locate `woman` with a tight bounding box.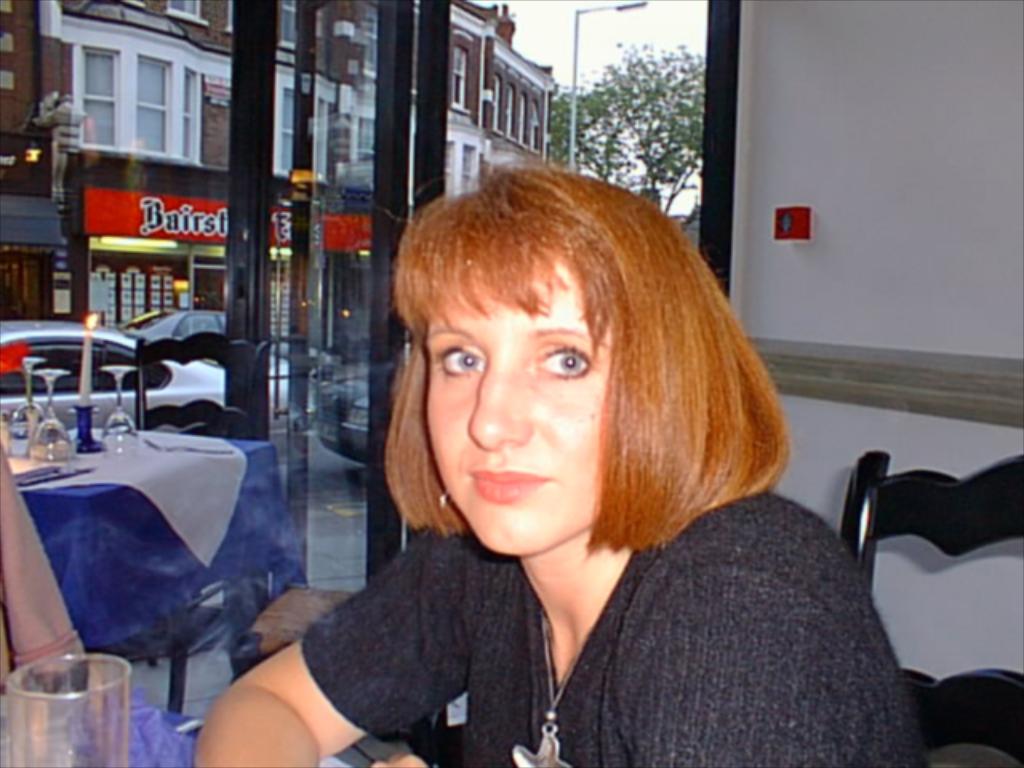
0,442,101,701.
